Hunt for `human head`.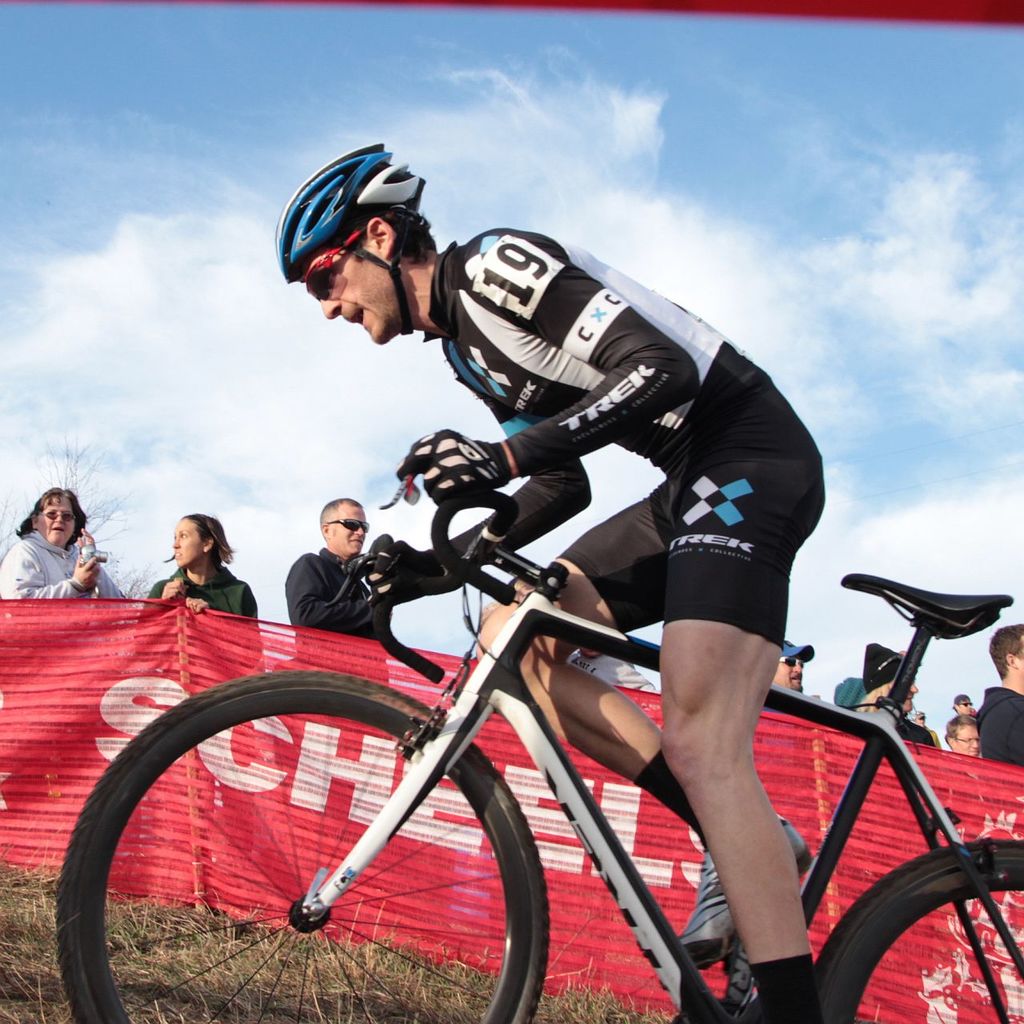
Hunted down at (315, 498, 368, 554).
